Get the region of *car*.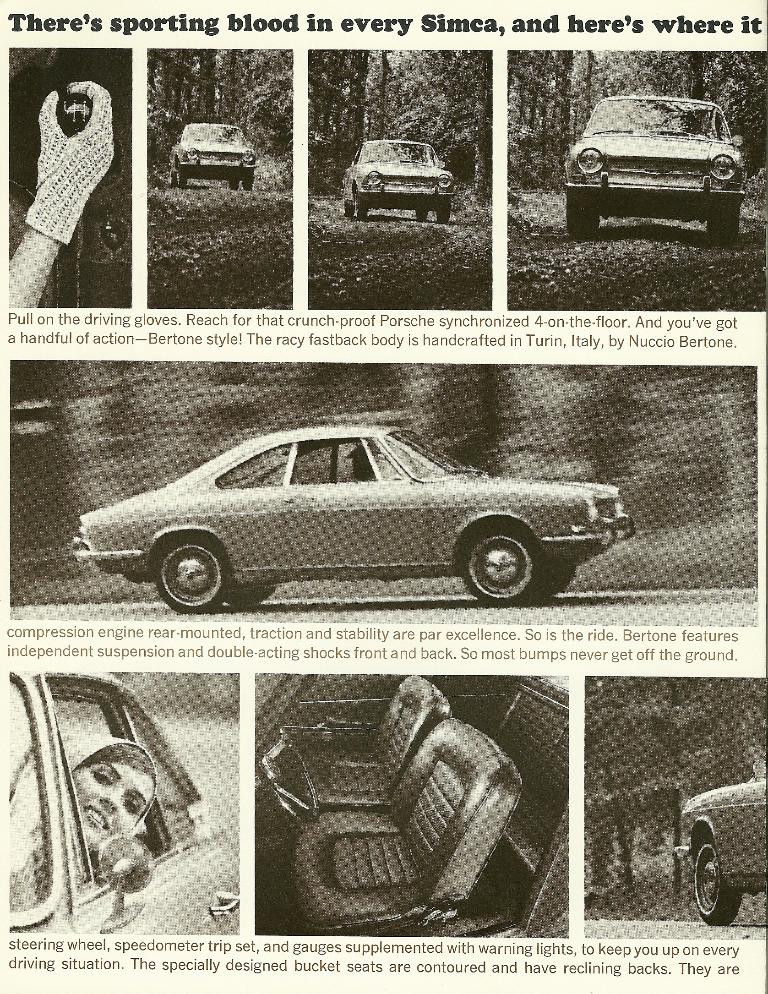
Rect(668, 770, 767, 927).
